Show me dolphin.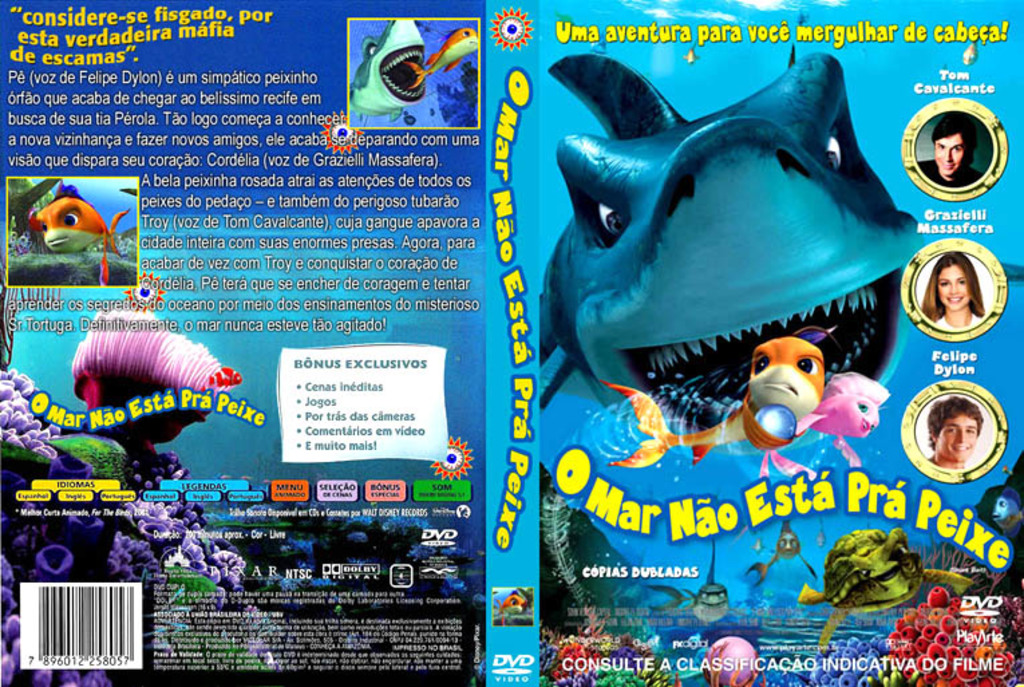
dolphin is here: (33,194,131,261).
